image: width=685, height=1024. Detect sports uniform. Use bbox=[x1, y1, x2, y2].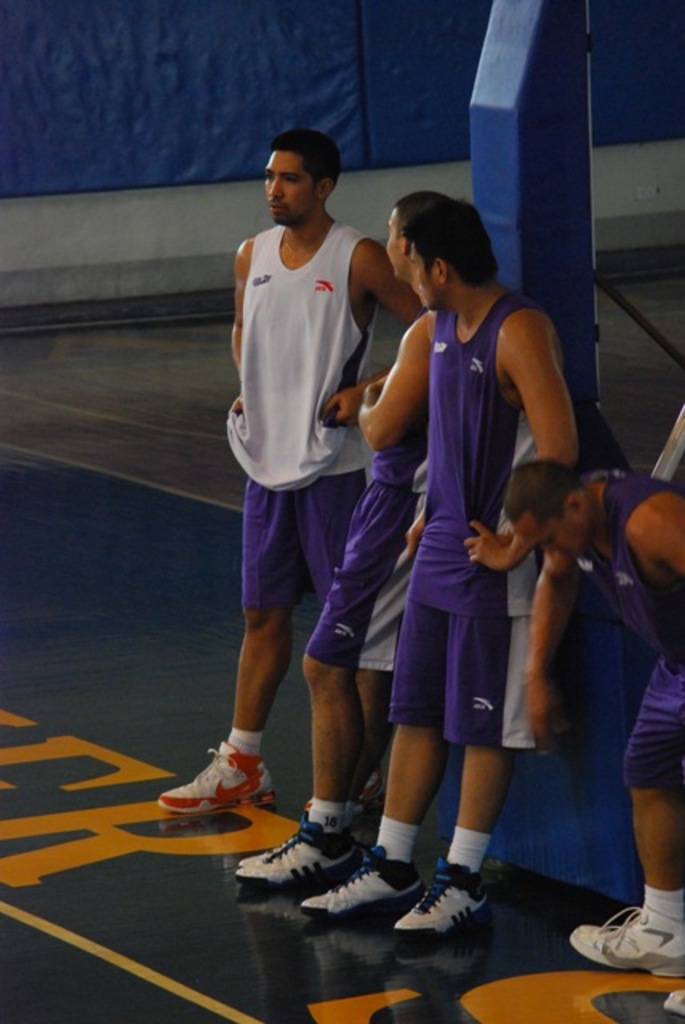
bbox=[214, 221, 379, 613].
